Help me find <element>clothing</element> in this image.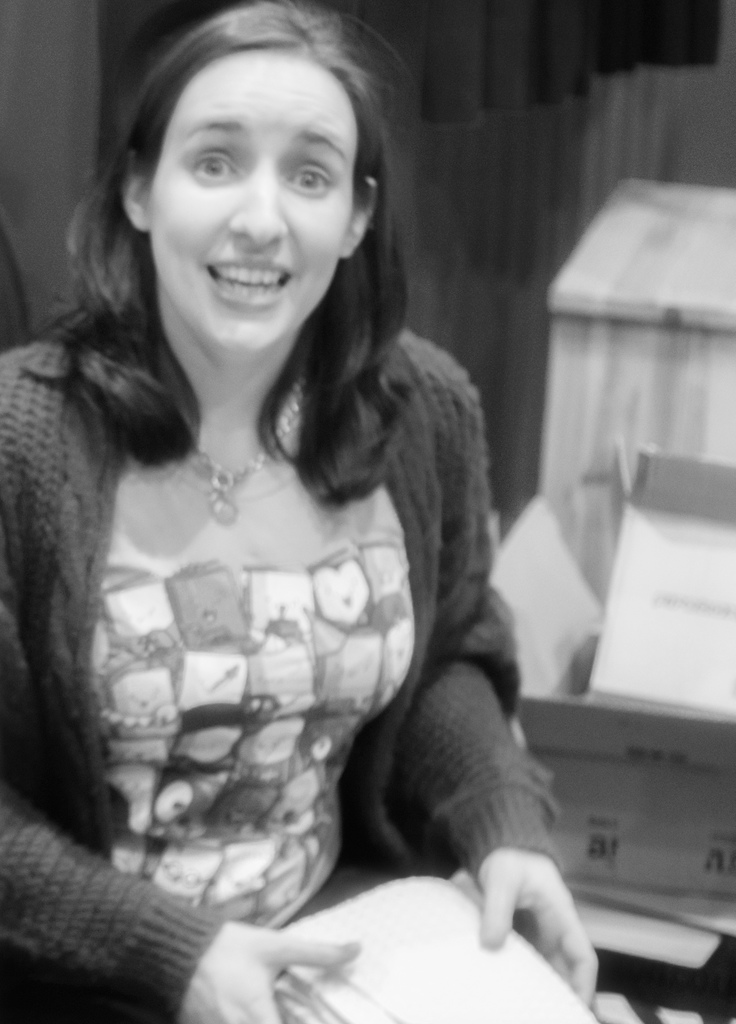
Found it: l=15, t=223, r=569, b=973.
